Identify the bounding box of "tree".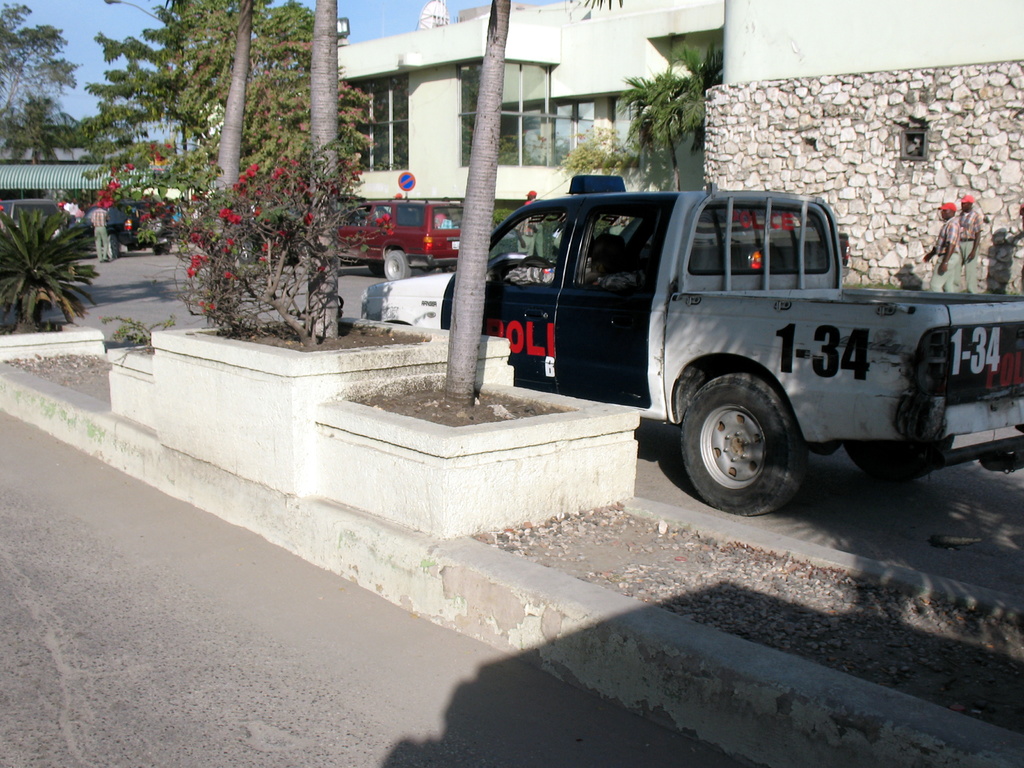
box=[3, 182, 75, 319].
